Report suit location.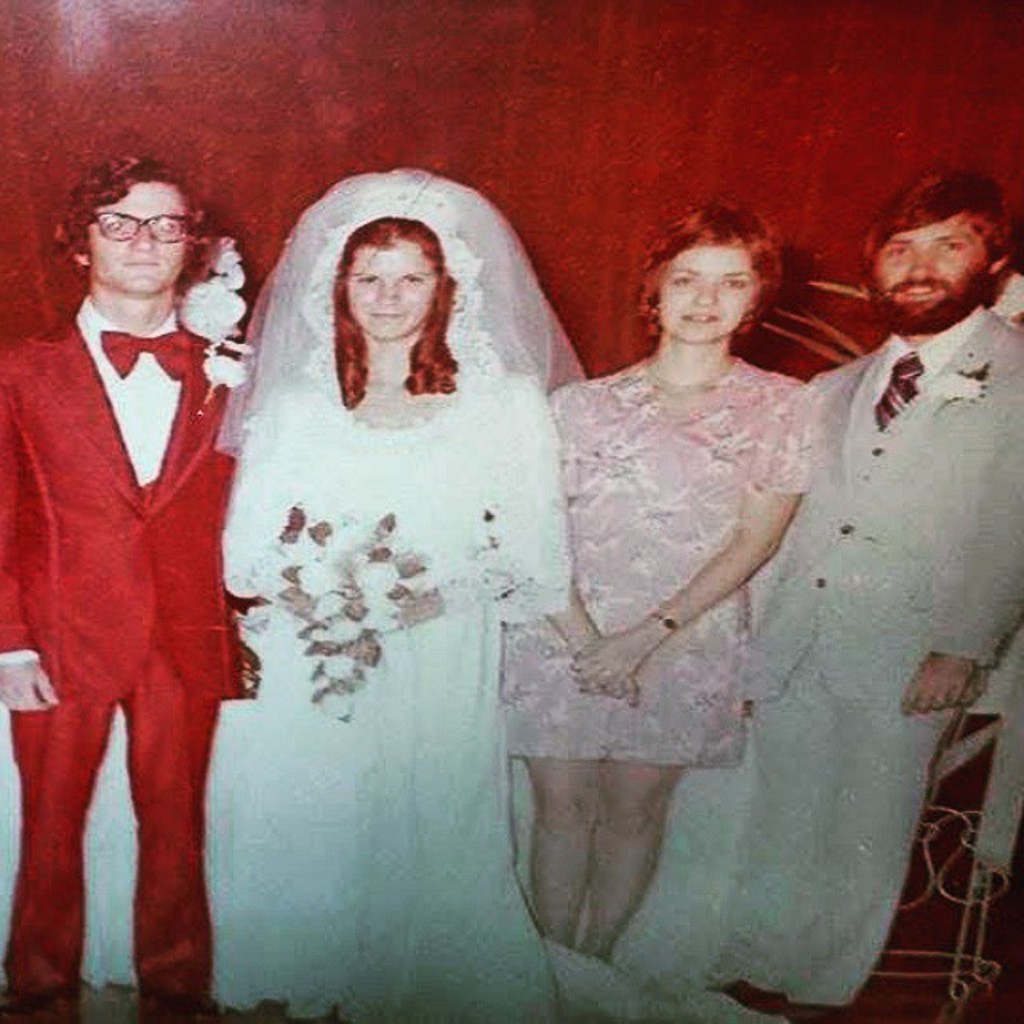
Report: detection(59, 158, 328, 926).
